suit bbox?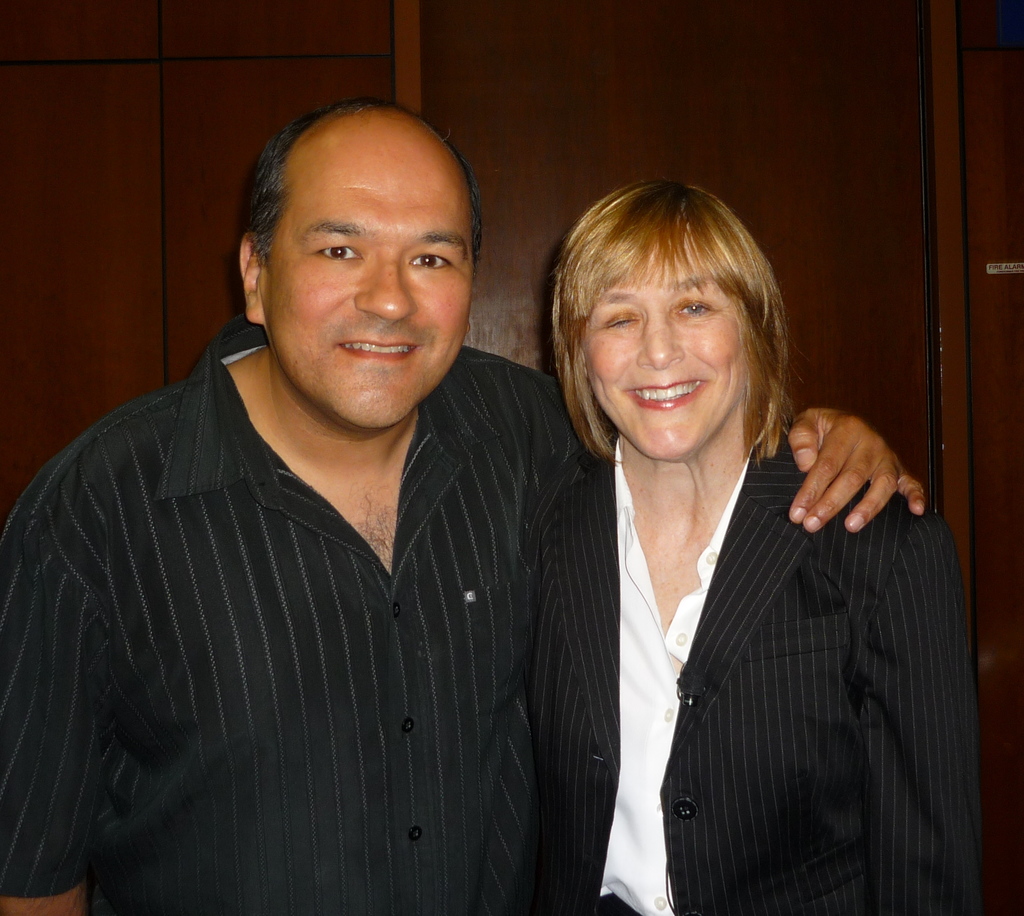
l=476, t=291, r=979, b=896
